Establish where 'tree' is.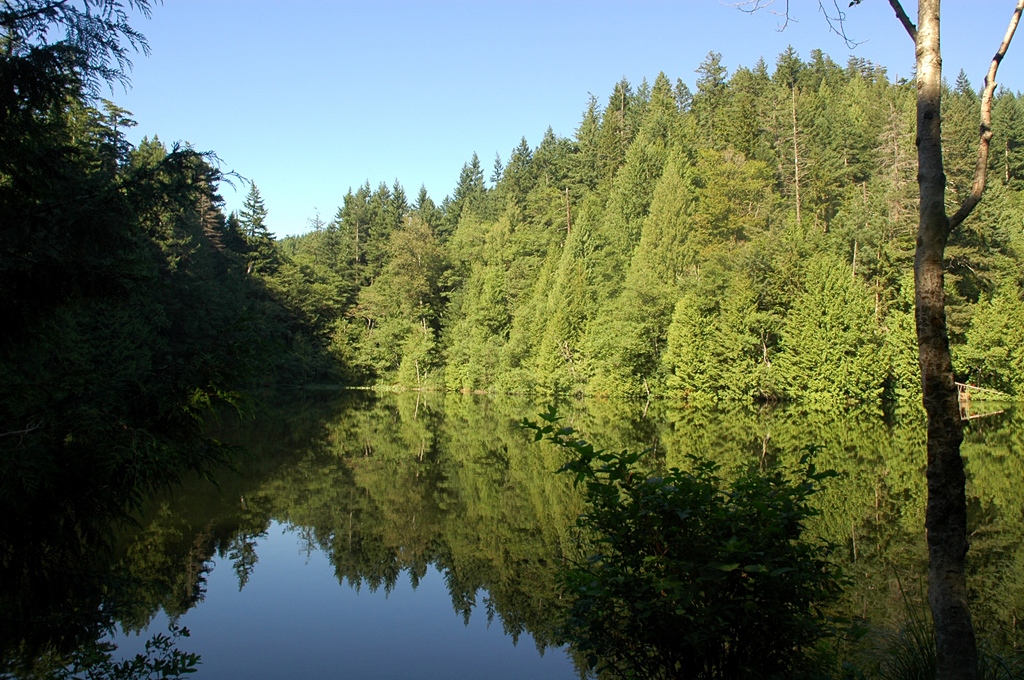
Established at detection(551, 170, 585, 233).
